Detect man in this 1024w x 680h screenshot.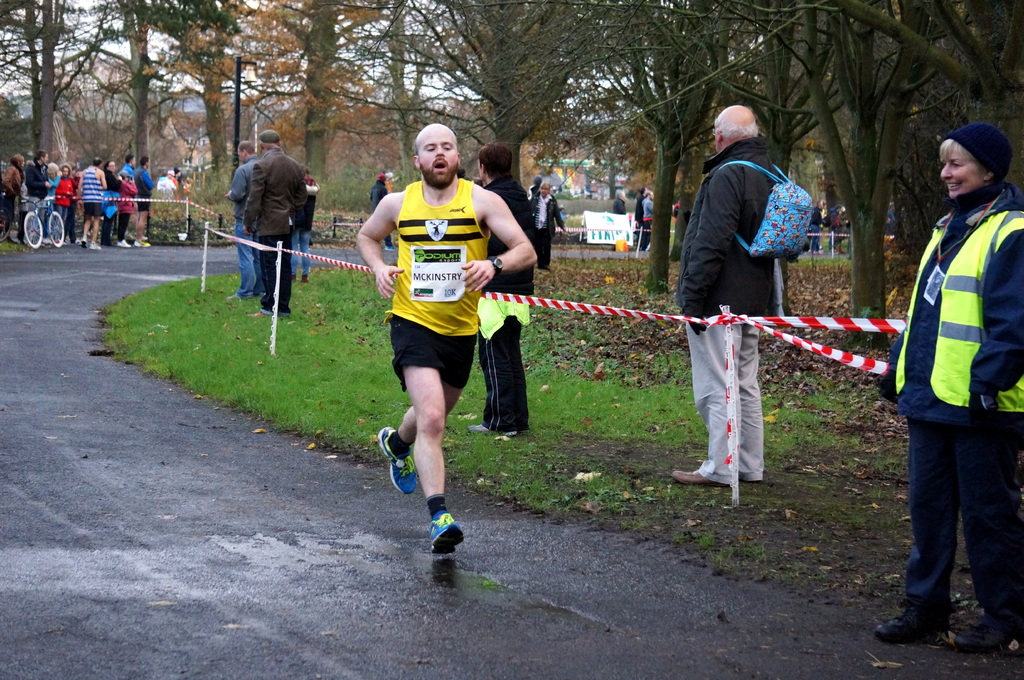
Detection: bbox=[528, 179, 570, 276].
